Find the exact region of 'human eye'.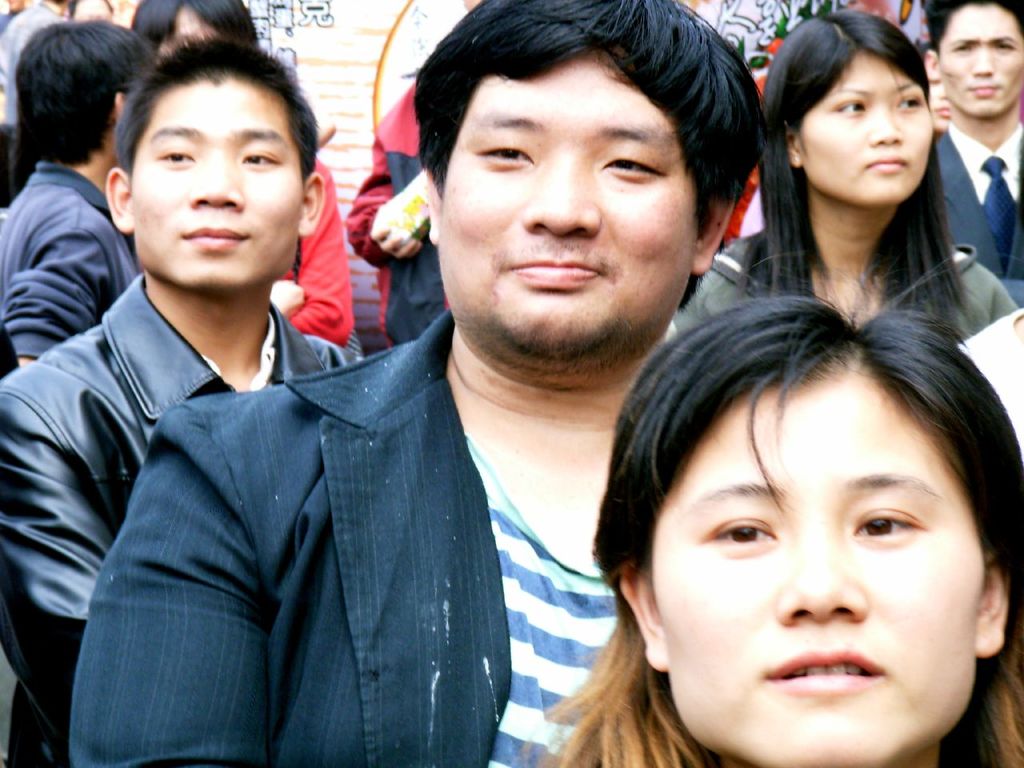
Exact region: <region>857, 505, 922, 542</region>.
